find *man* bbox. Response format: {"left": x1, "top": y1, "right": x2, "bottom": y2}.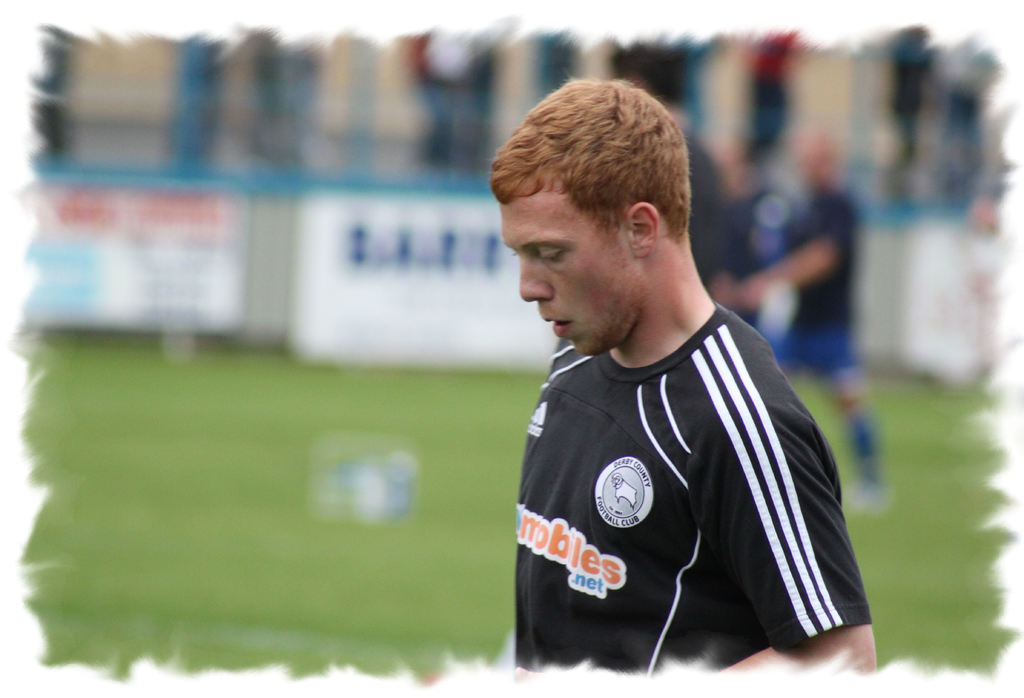
{"left": 461, "top": 49, "right": 838, "bottom": 697}.
